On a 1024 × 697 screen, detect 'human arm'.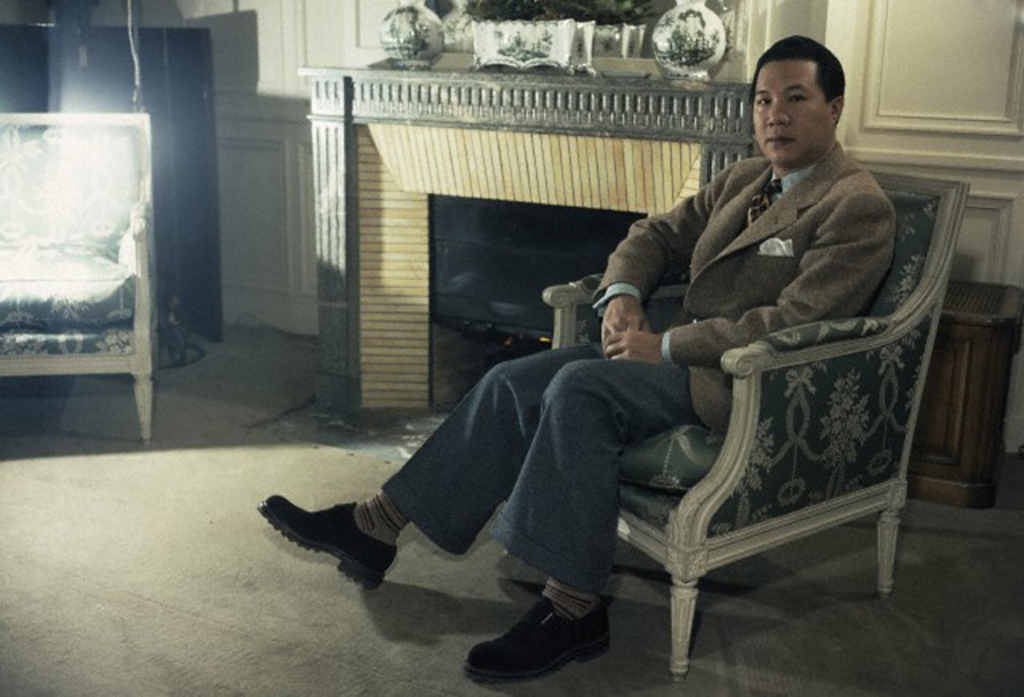
610,191,879,369.
